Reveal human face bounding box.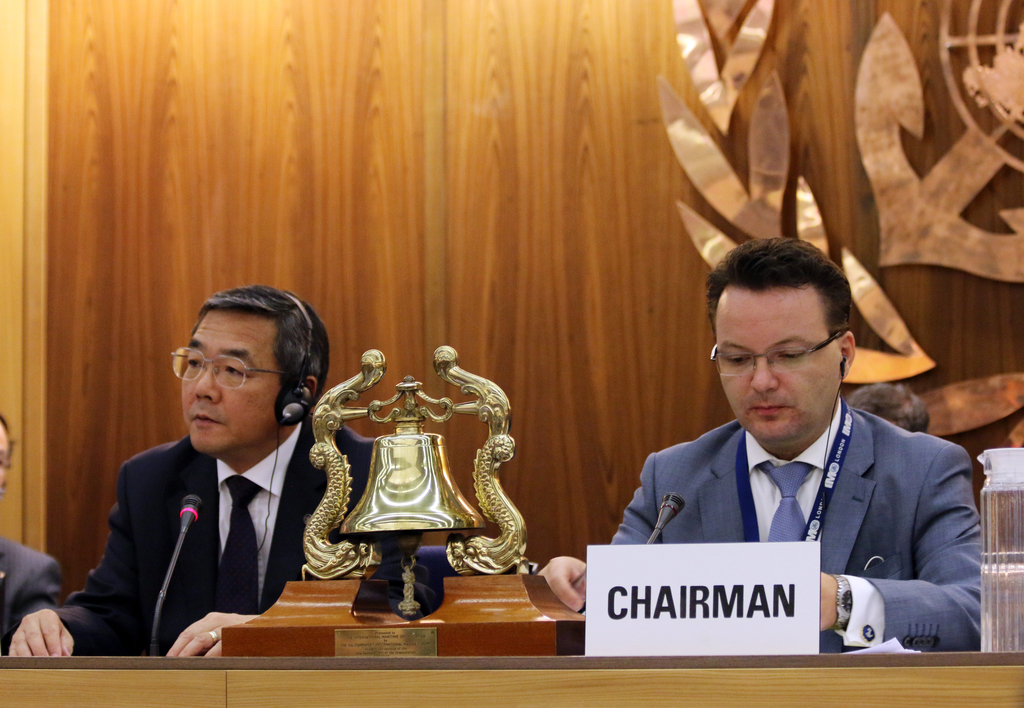
Revealed: <bbox>712, 279, 839, 454</bbox>.
